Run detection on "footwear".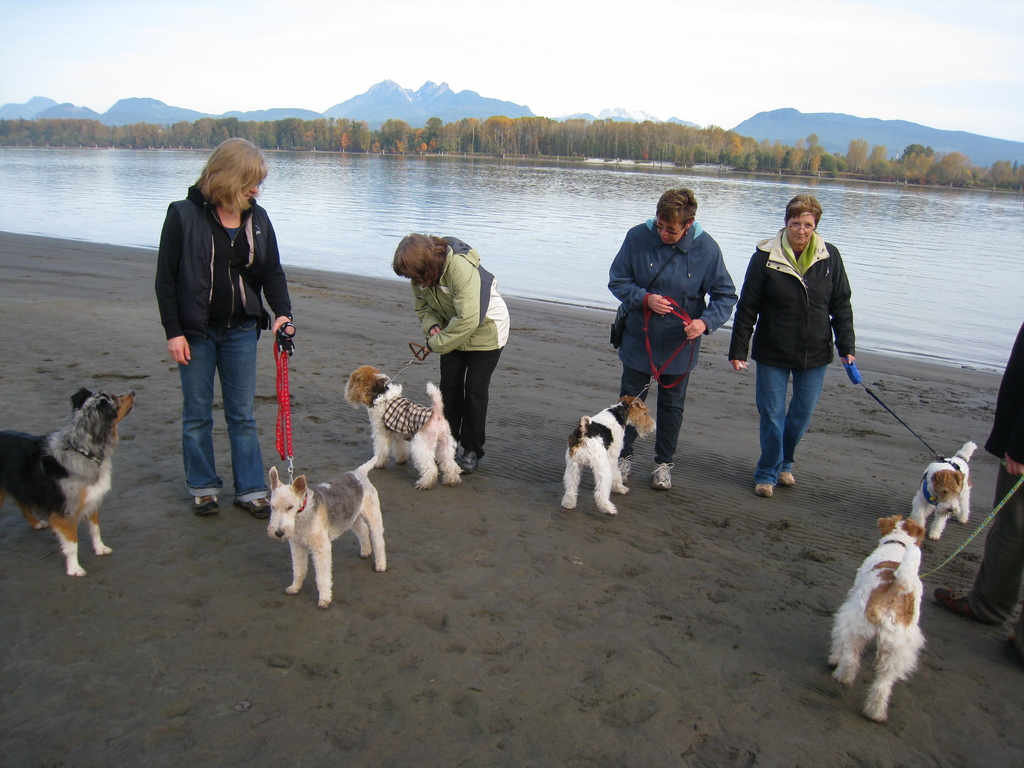
Result: (753,483,772,497).
